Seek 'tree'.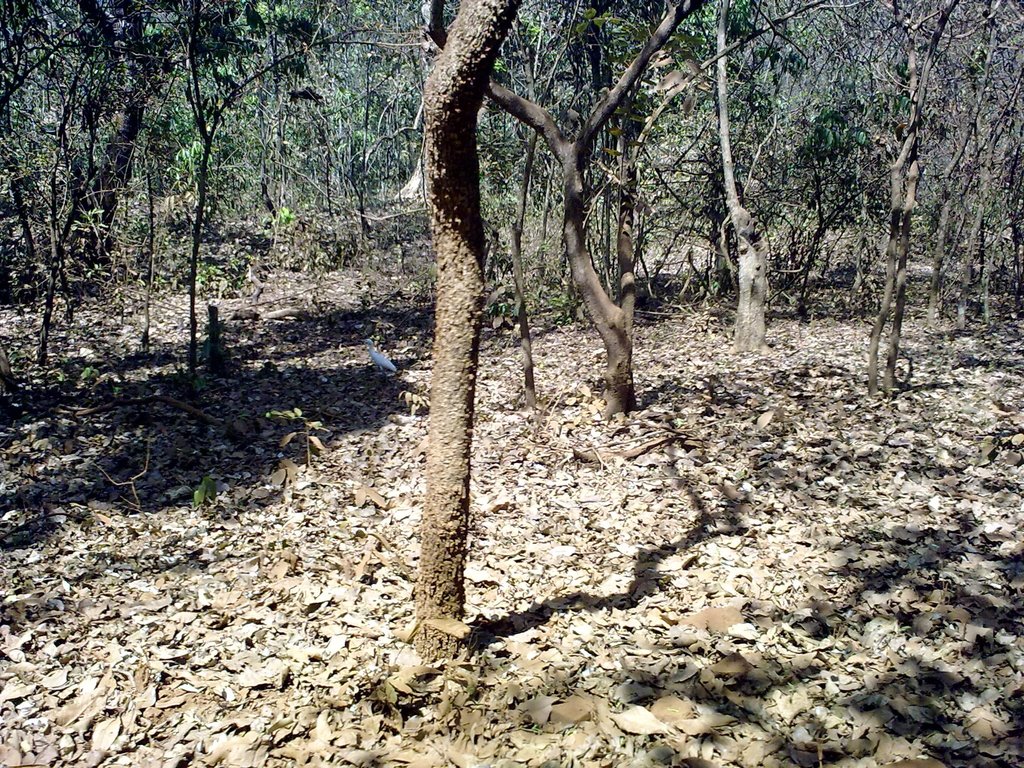
bbox=(408, 0, 618, 671).
